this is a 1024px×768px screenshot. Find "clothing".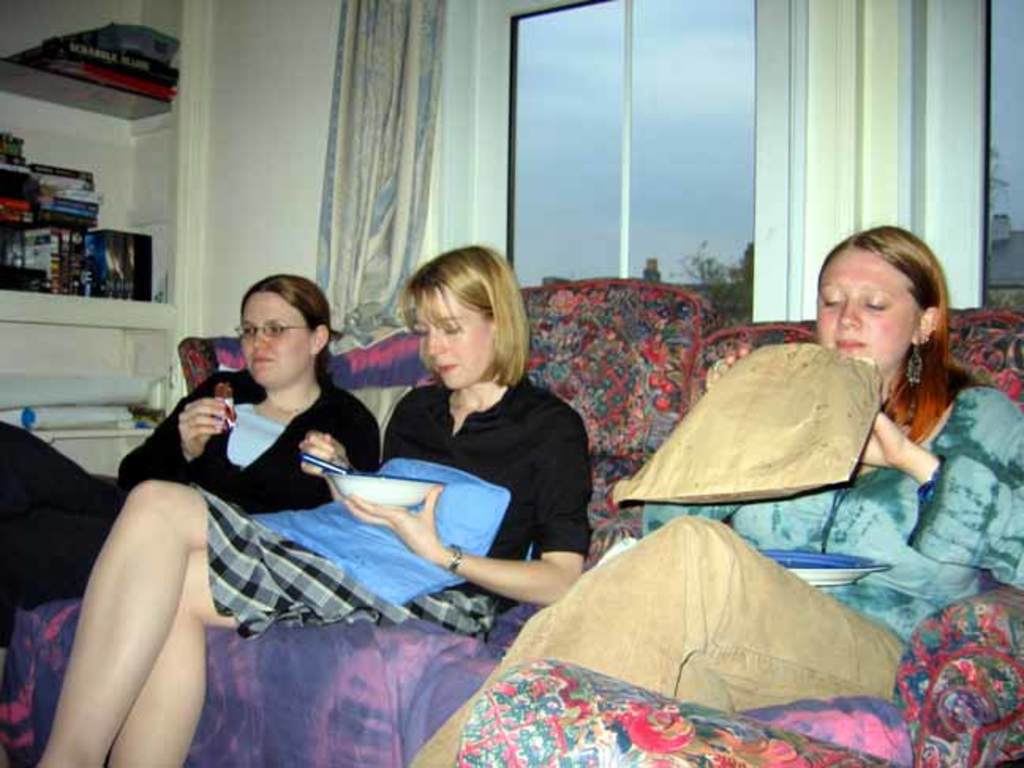
Bounding box: bbox=(188, 375, 596, 638).
